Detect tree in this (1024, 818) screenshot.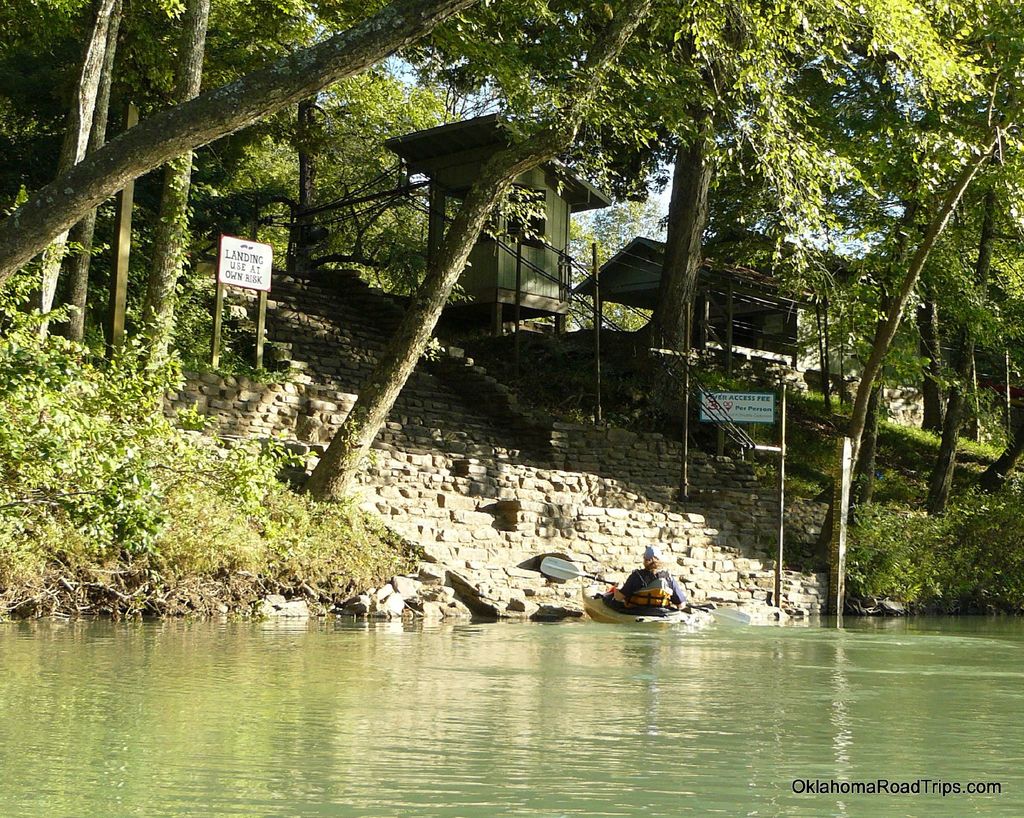
Detection: BBox(0, 0, 275, 371).
